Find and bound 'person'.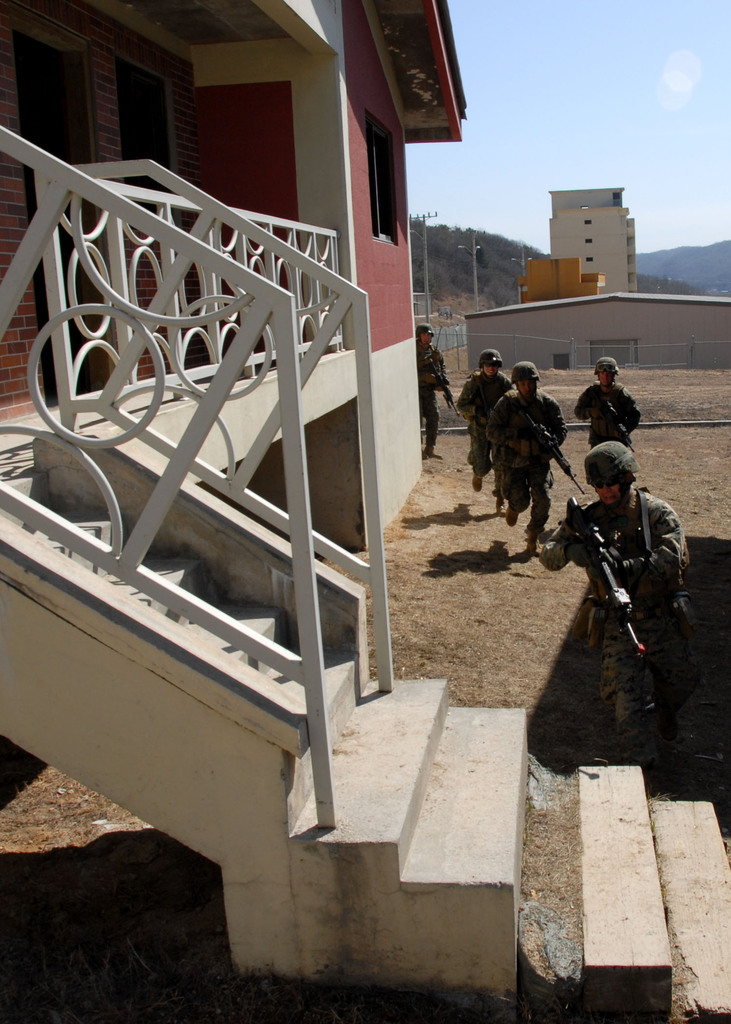
Bound: <box>533,451,690,745</box>.
